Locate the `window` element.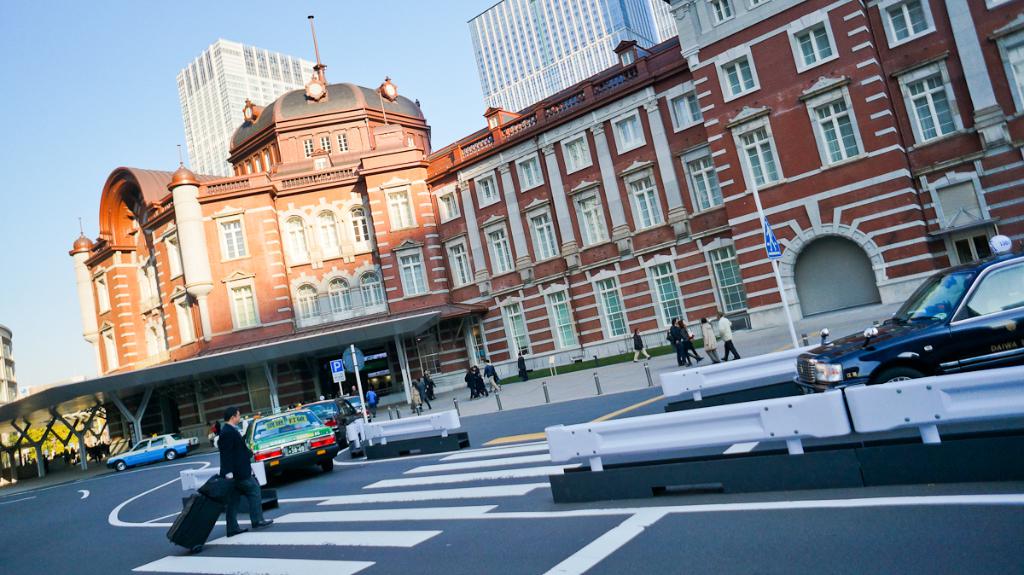
Element bbox: [705,0,736,27].
